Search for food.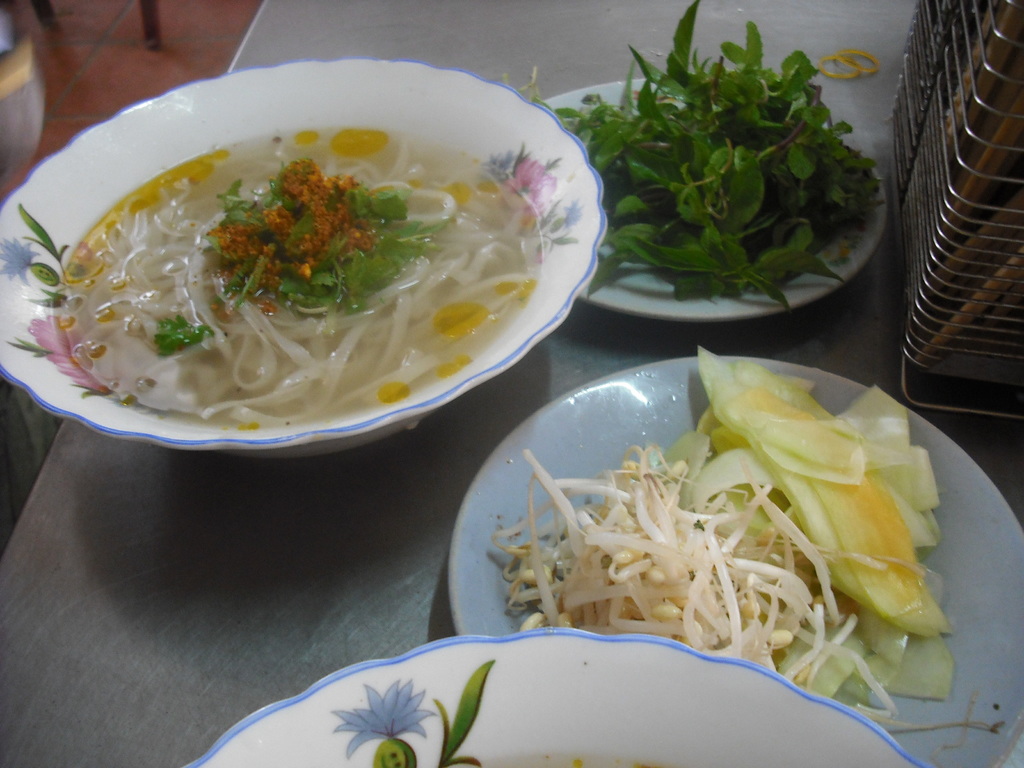
Found at Rect(495, 0, 900, 316).
